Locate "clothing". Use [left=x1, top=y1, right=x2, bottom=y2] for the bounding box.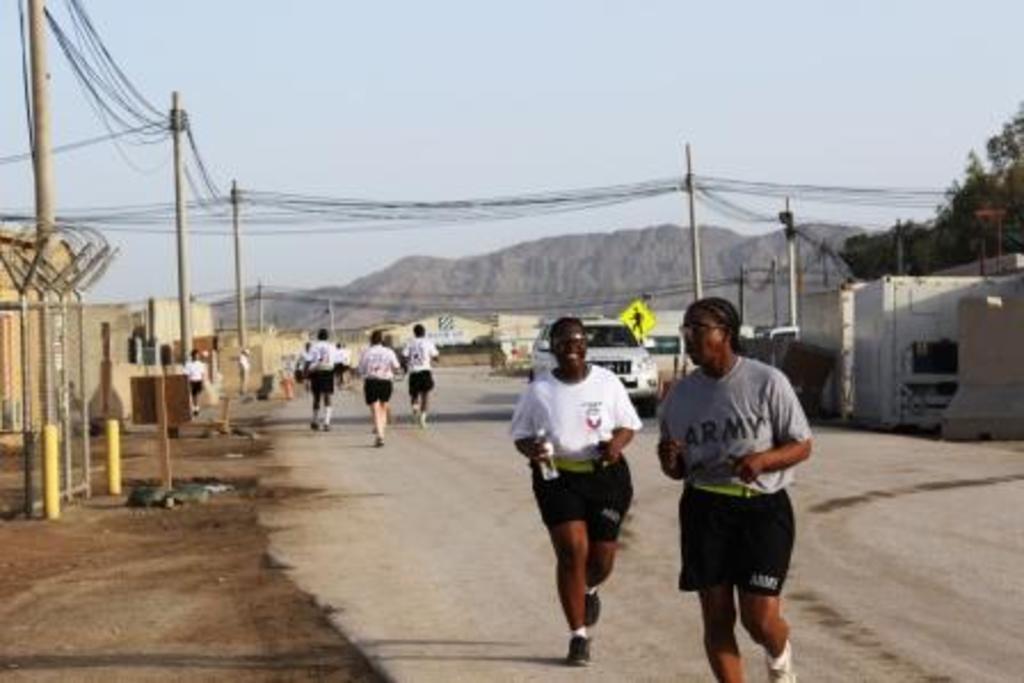
[left=331, top=345, right=343, bottom=377].
